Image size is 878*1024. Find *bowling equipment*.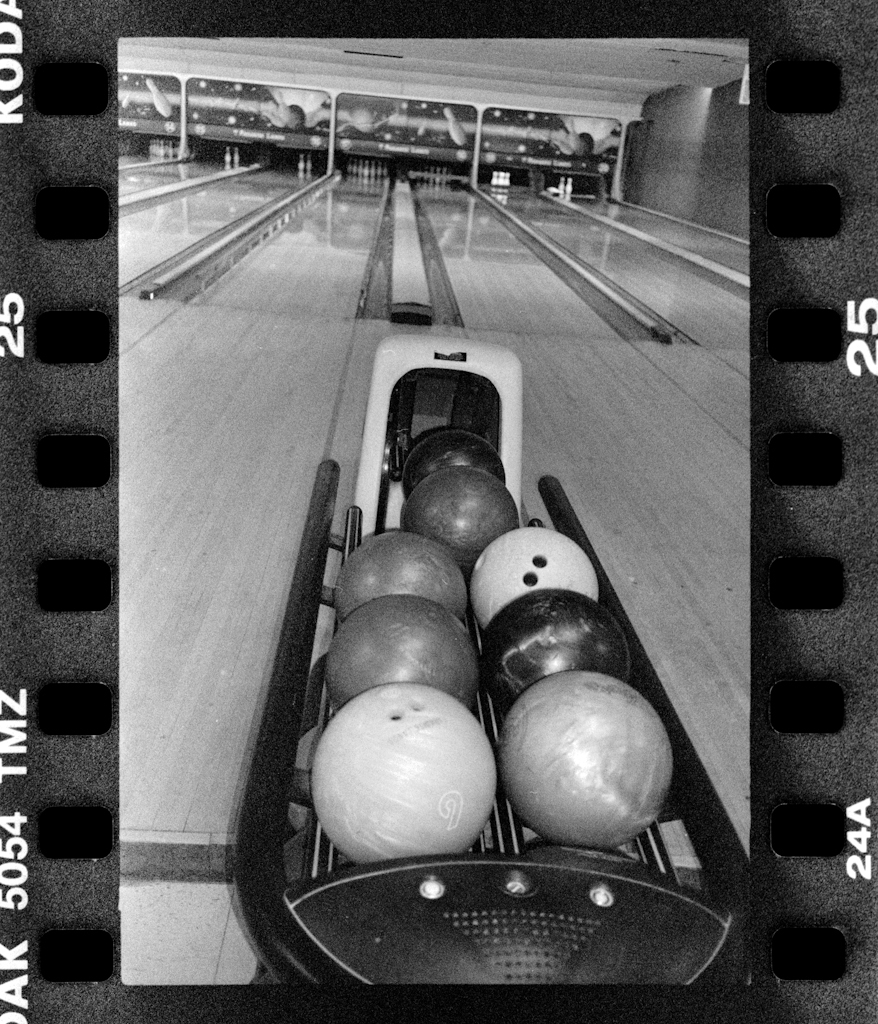
[left=501, top=672, right=679, bottom=857].
